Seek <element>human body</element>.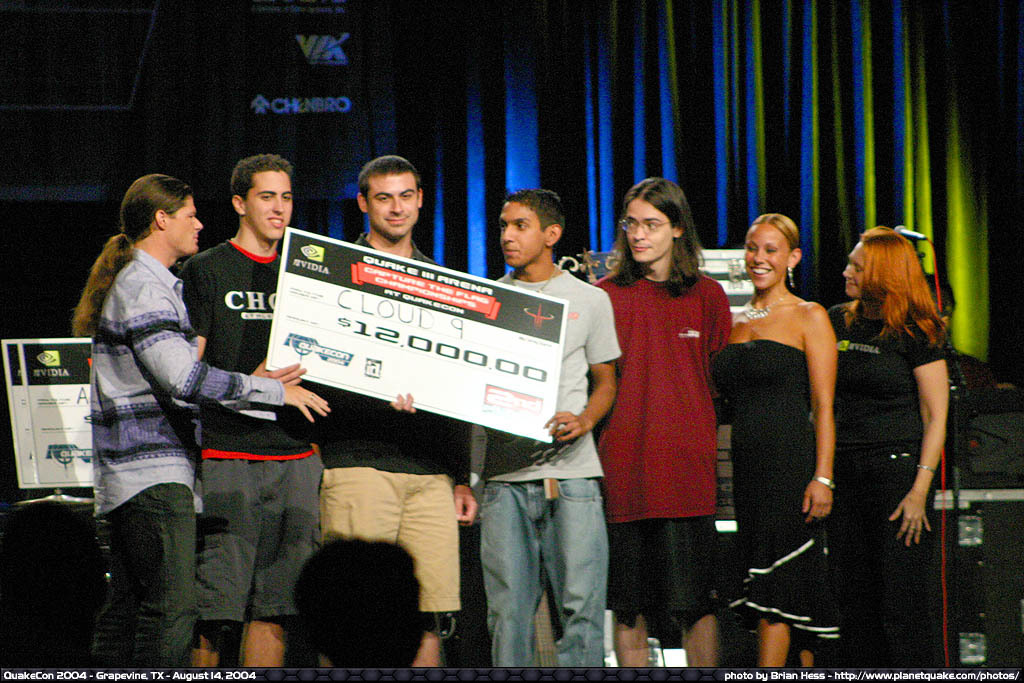
region(181, 238, 328, 655).
